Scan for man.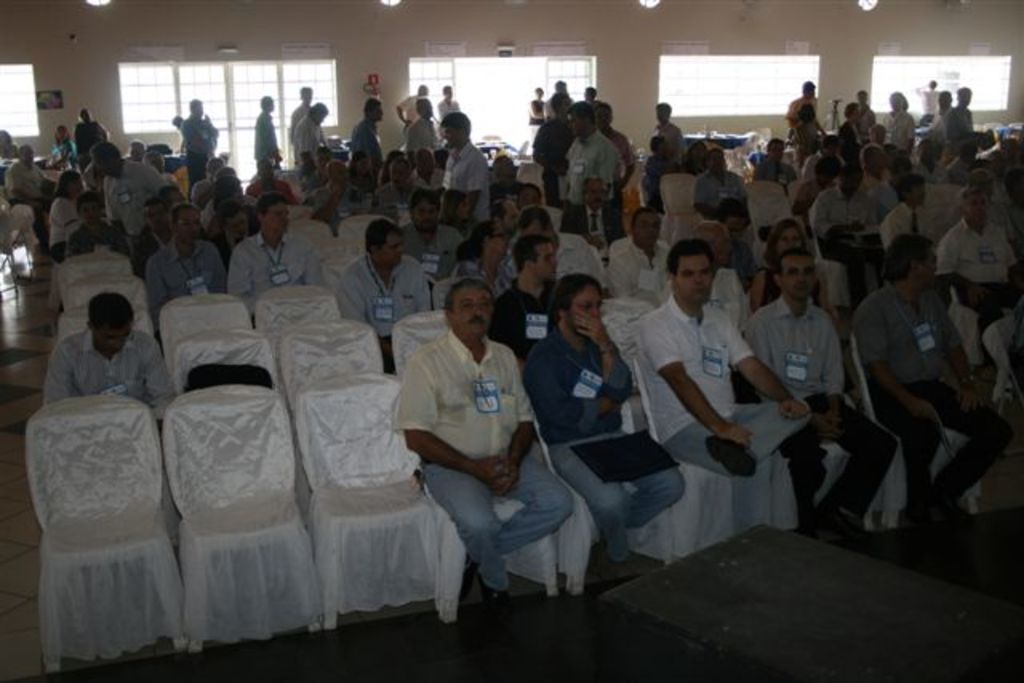
Scan result: x1=522, y1=275, x2=685, y2=584.
